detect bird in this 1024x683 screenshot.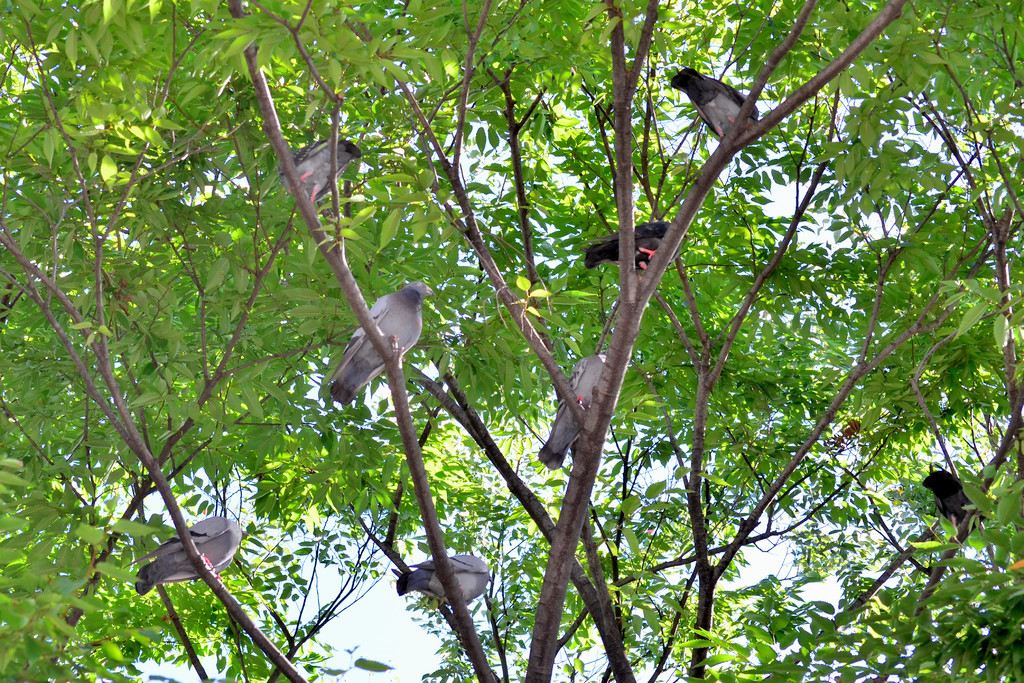
Detection: 391 554 501 614.
